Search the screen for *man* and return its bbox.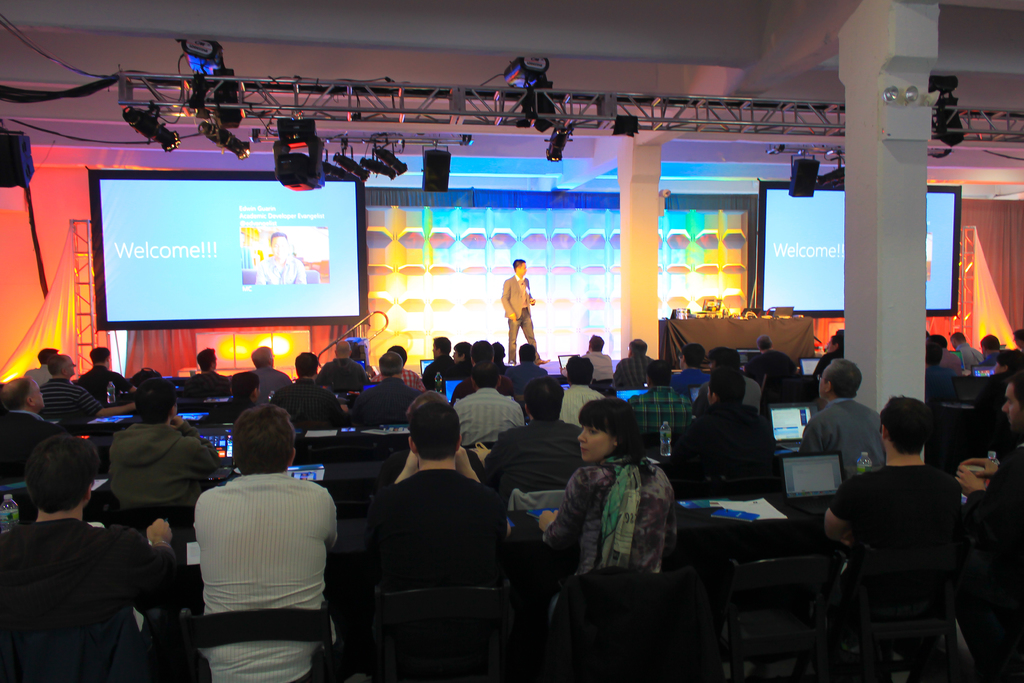
Found: detection(799, 358, 889, 455).
